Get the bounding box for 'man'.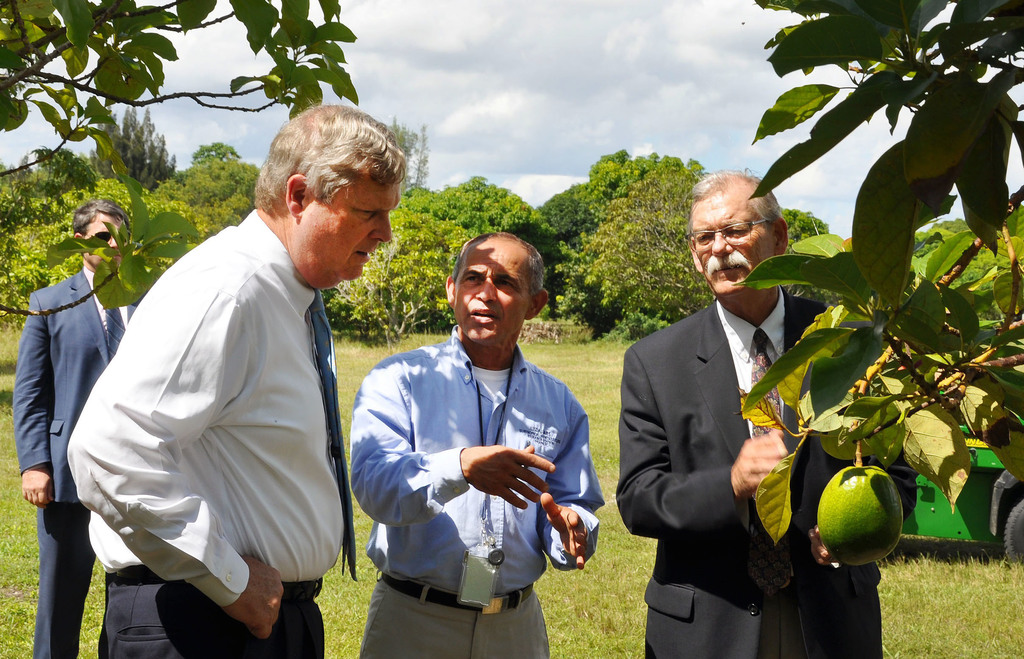
{"x1": 68, "y1": 99, "x2": 391, "y2": 658}.
